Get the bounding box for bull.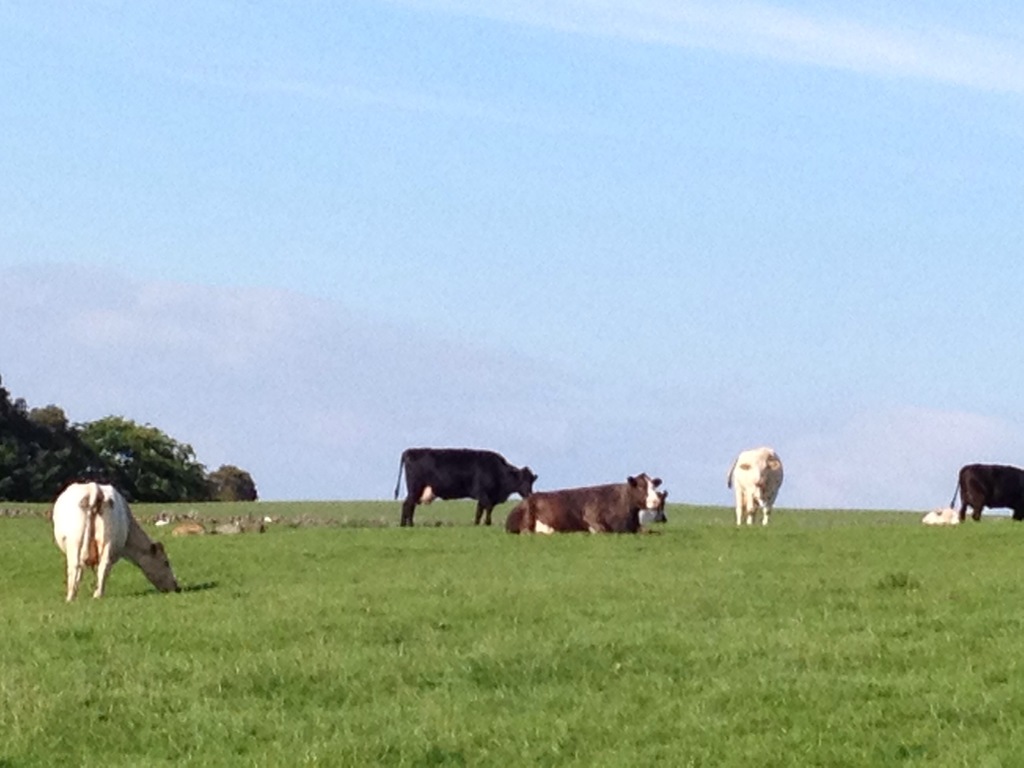
{"left": 52, "top": 477, "right": 182, "bottom": 604}.
